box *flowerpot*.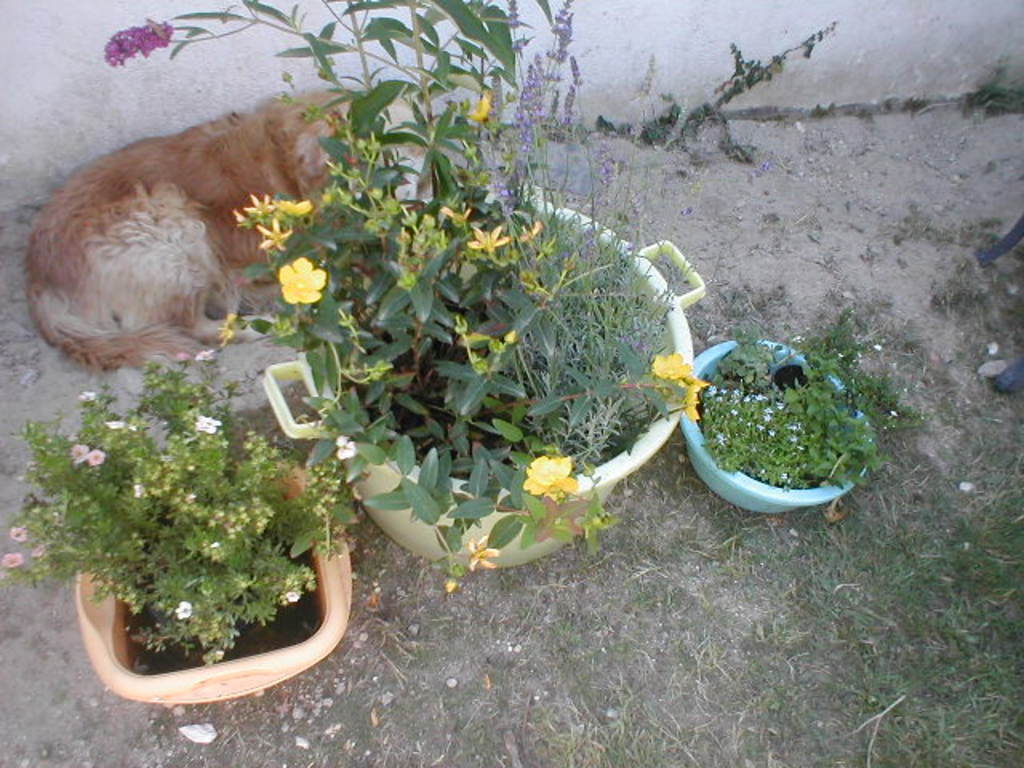
[672, 346, 875, 522].
